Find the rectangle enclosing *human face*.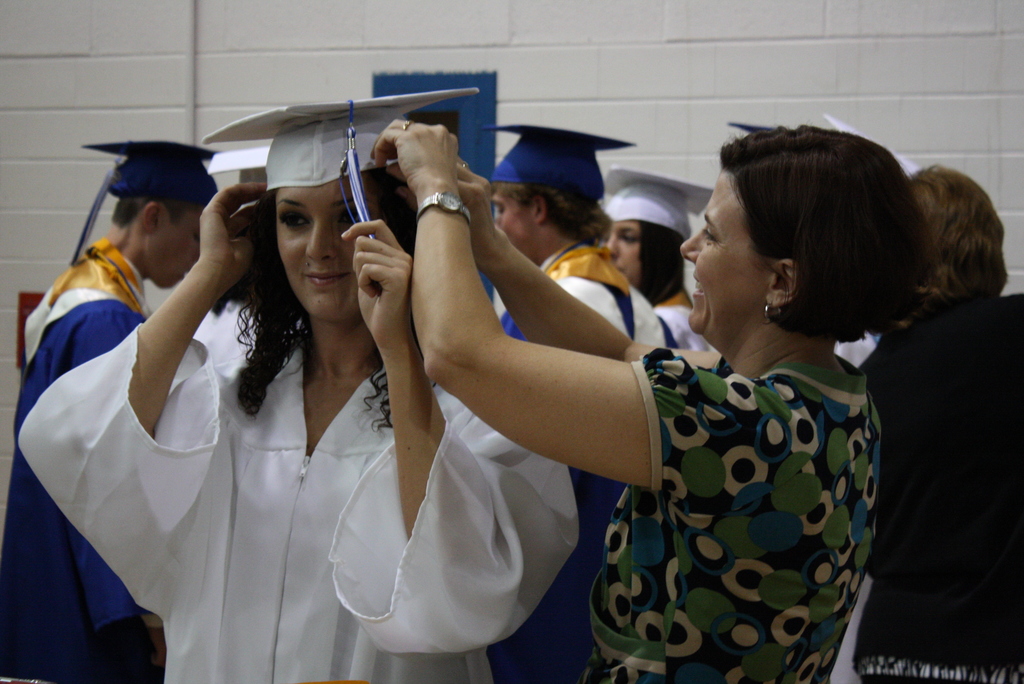
680/174/767/332.
